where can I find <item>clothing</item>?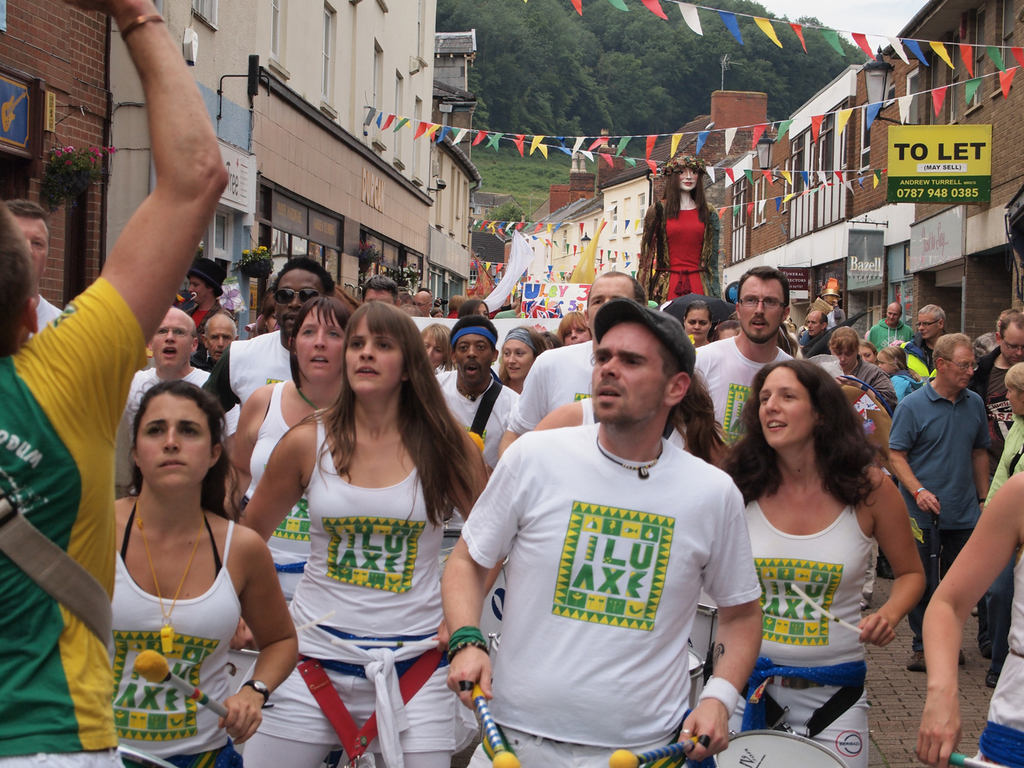
You can find it at 245/377/325/600.
